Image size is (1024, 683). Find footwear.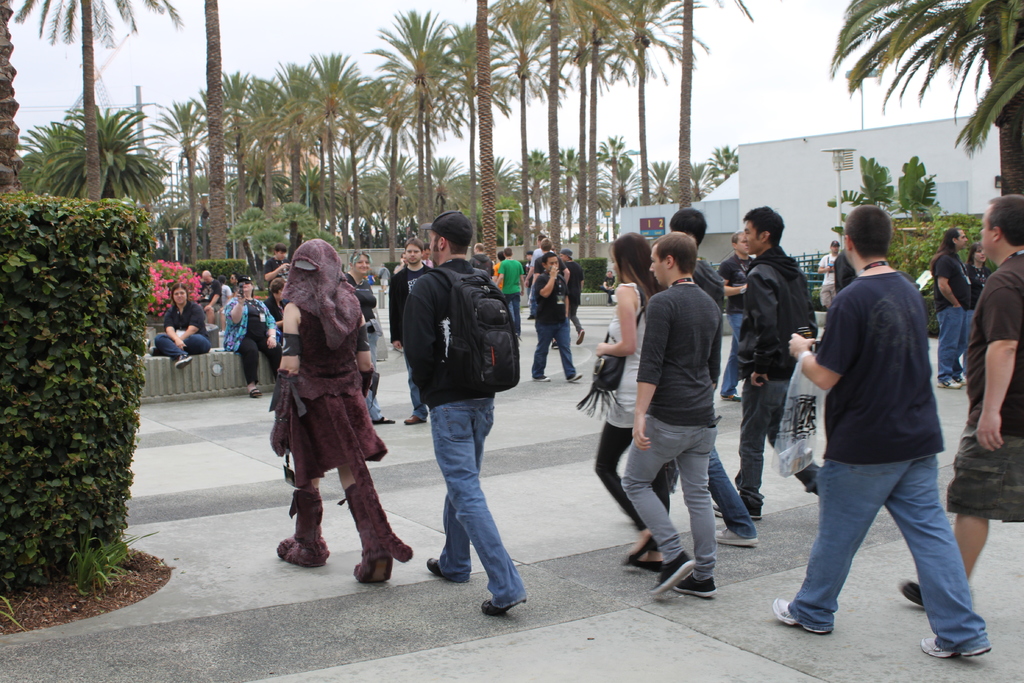
<box>919,635,989,657</box>.
